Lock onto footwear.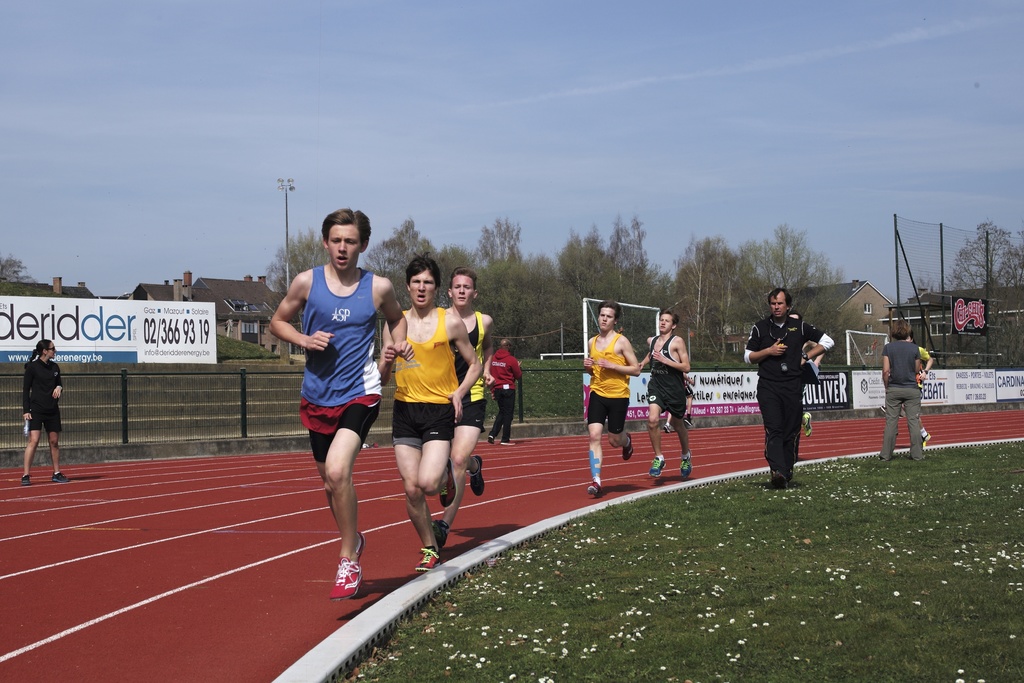
Locked: box(925, 436, 929, 441).
